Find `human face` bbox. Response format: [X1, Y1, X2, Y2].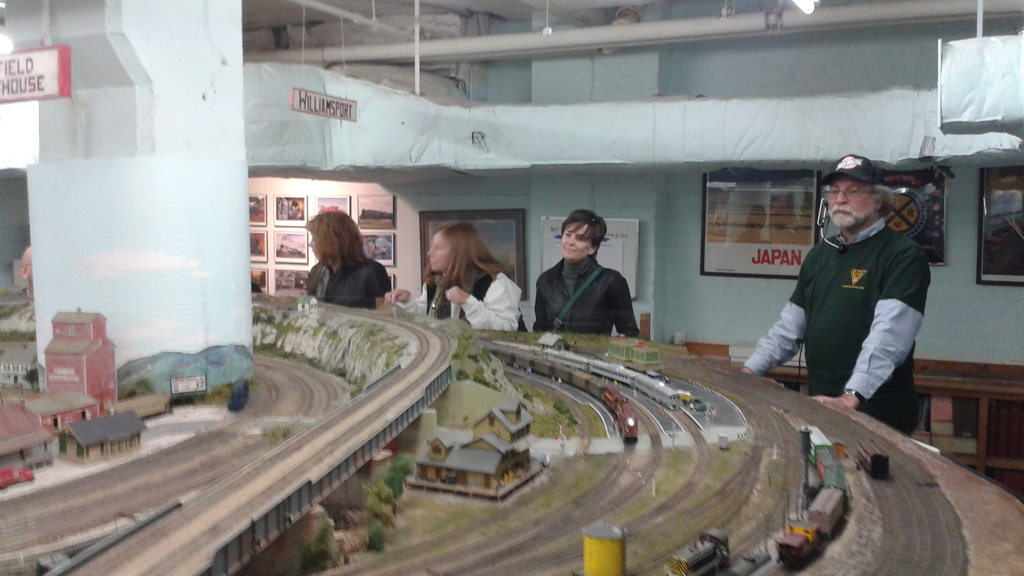
[424, 234, 449, 273].
